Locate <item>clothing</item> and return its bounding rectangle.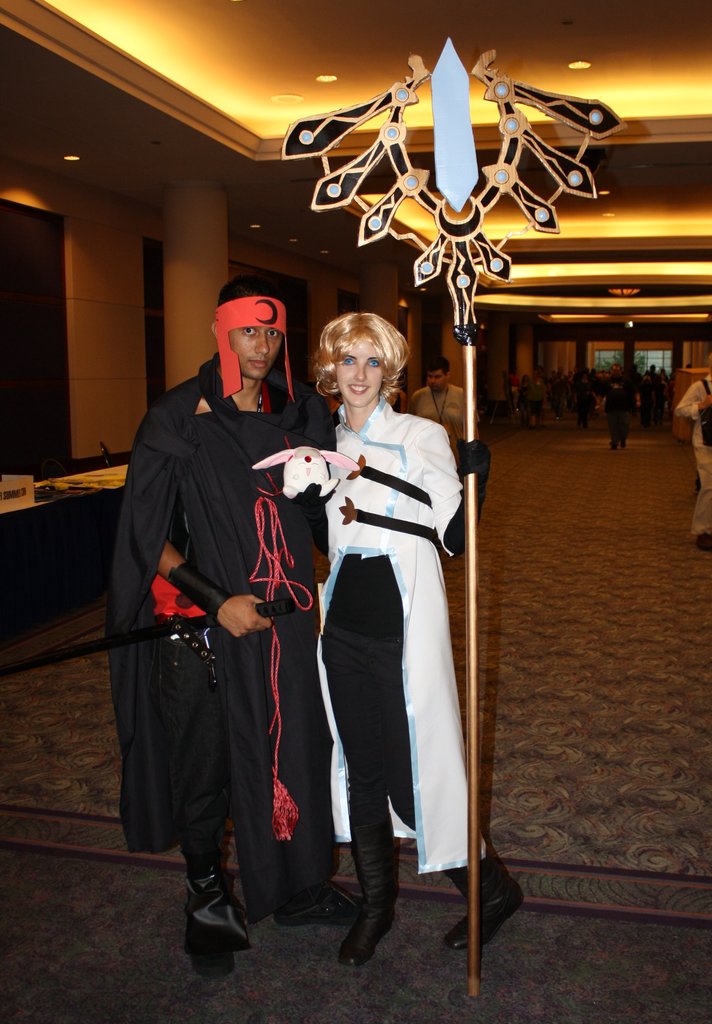
(518,384,530,413).
